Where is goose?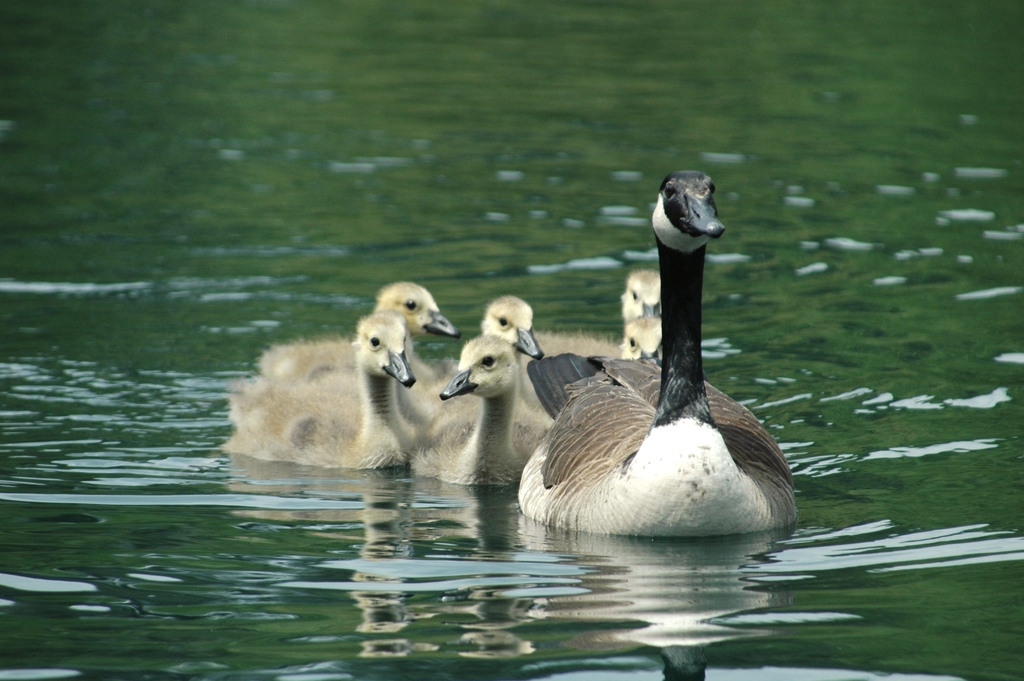
516,170,800,535.
